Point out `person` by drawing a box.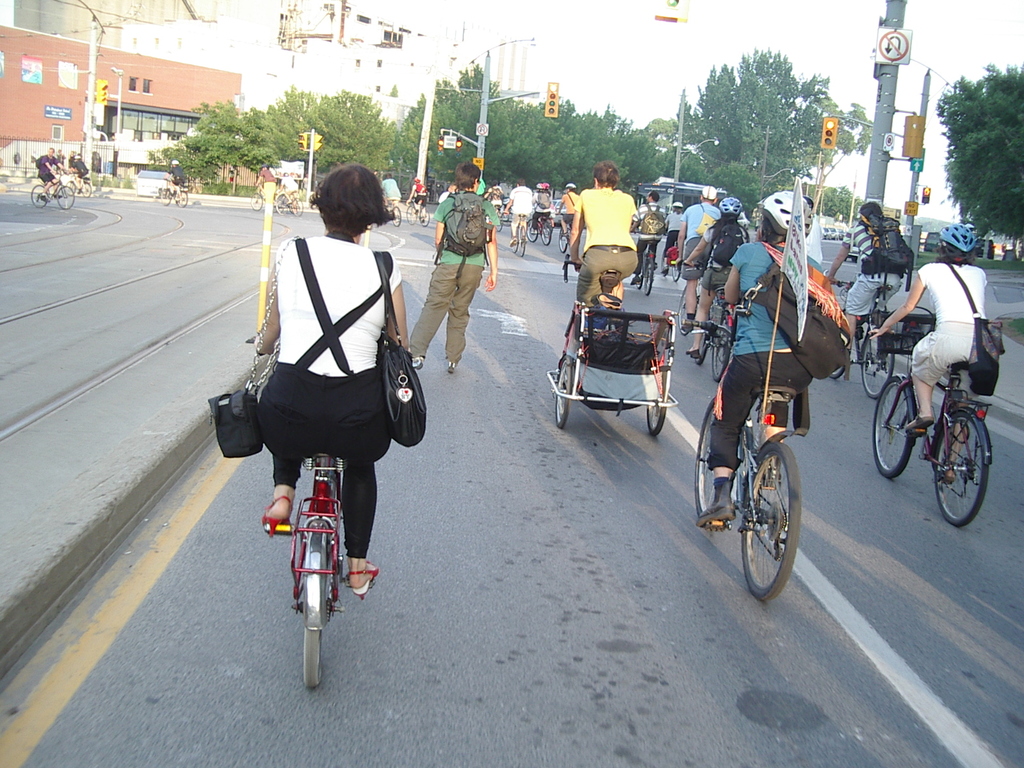
(left=672, top=184, right=722, bottom=322).
